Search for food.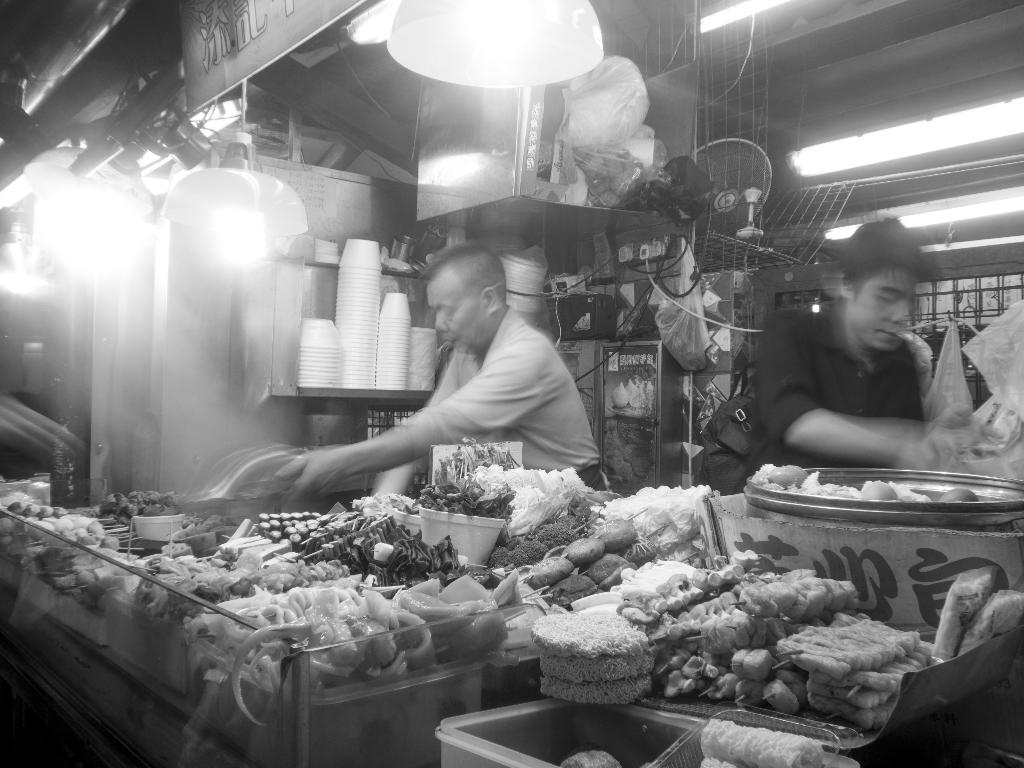
Found at <bbox>698, 756, 727, 767</bbox>.
